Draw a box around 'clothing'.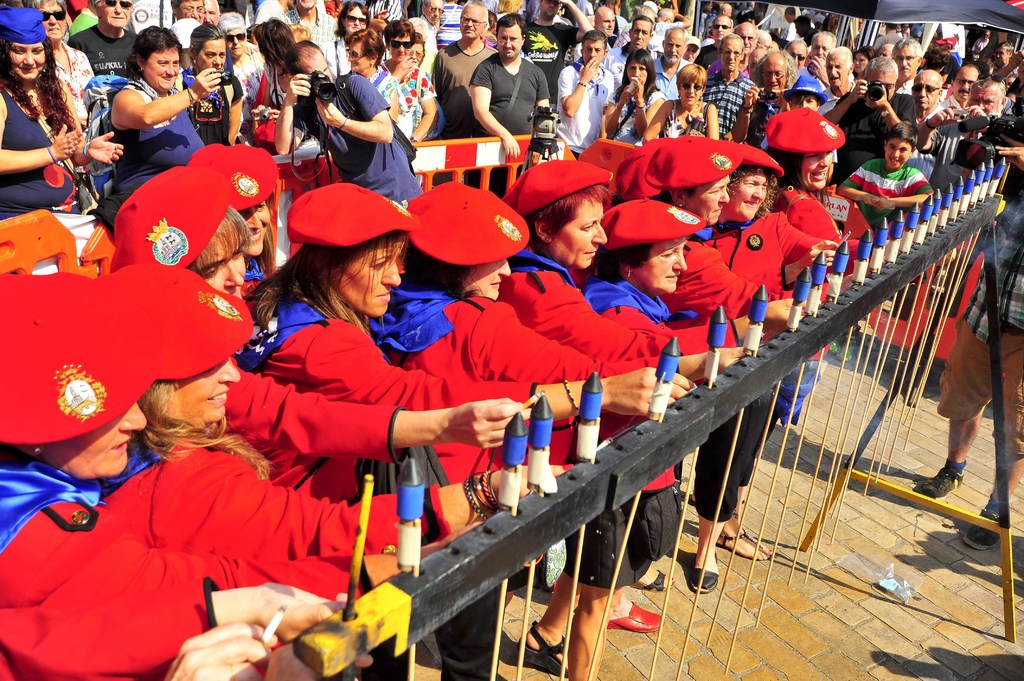
bbox=[937, 163, 1023, 473].
